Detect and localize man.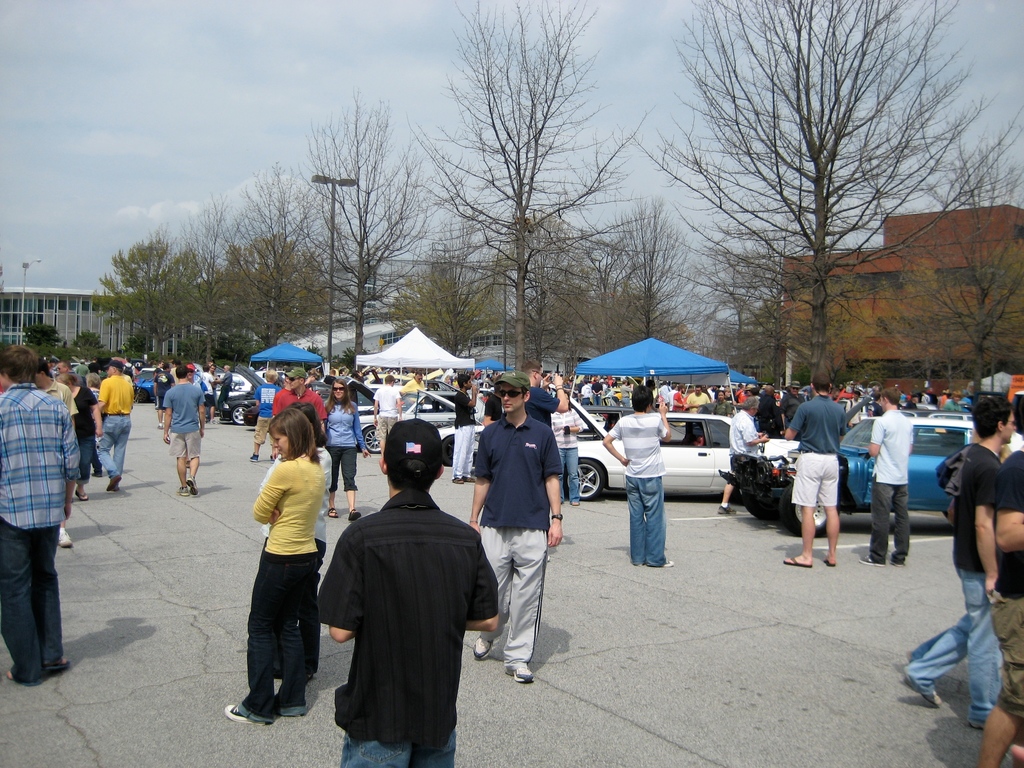
Localized at detection(776, 377, 808, 433).
